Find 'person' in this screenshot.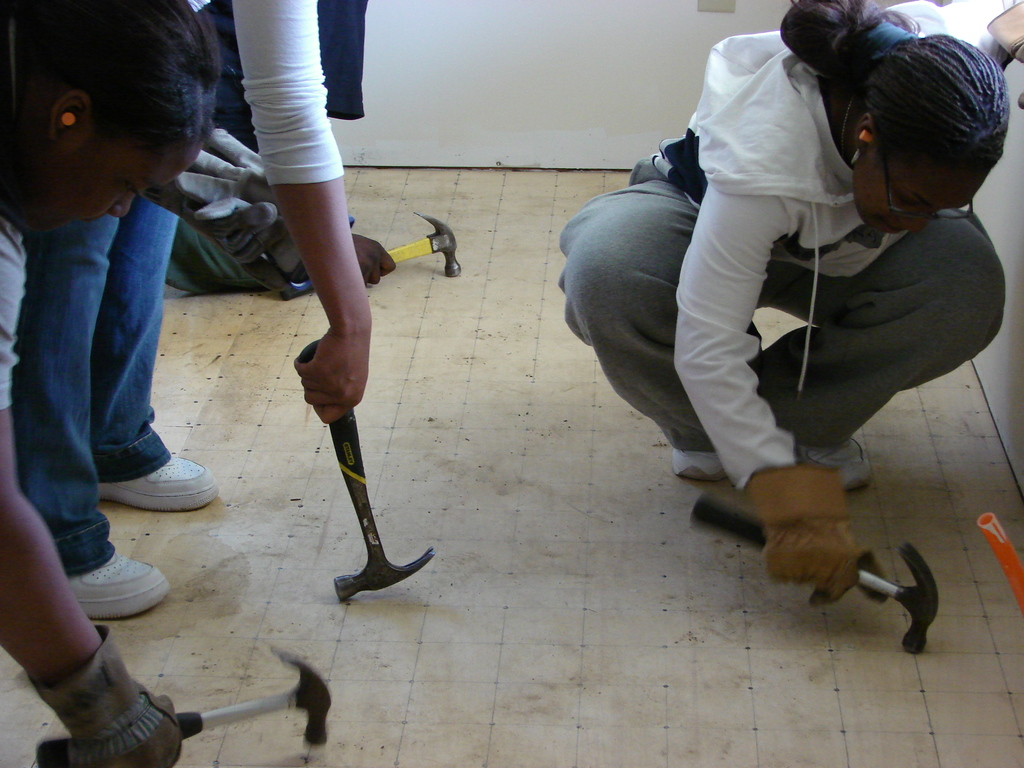
The bounding box for 'person' is {"left": 12, "top": 0, "right": 372, "bottom": 614}.
